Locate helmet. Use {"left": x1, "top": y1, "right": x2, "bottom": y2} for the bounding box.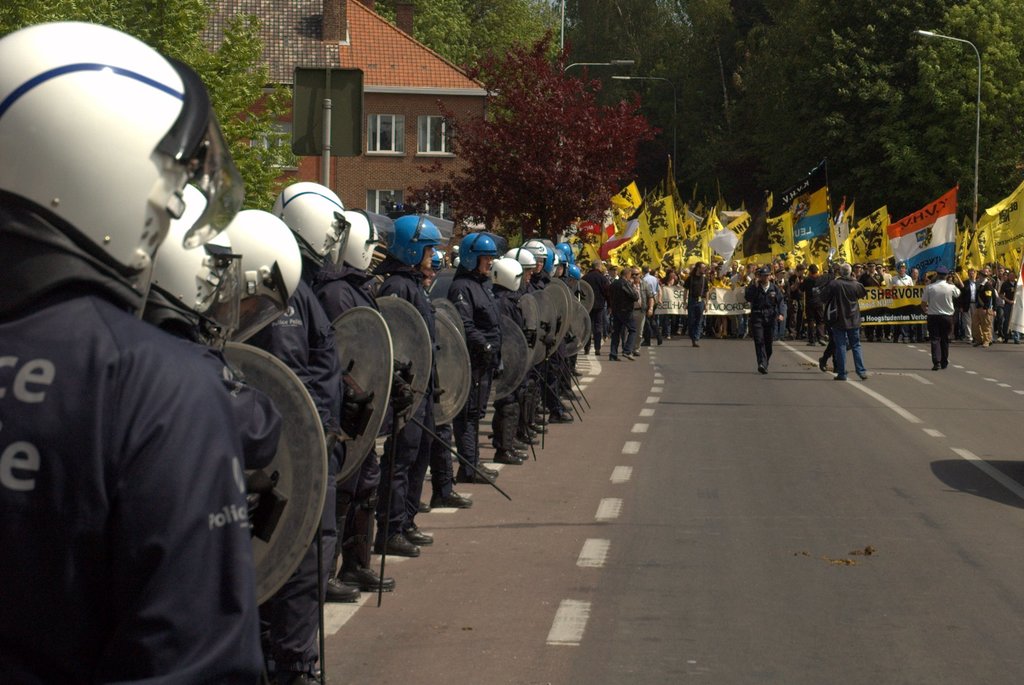
{"left": 387, "top": 214, "right": 438, "bottom": 273}.
